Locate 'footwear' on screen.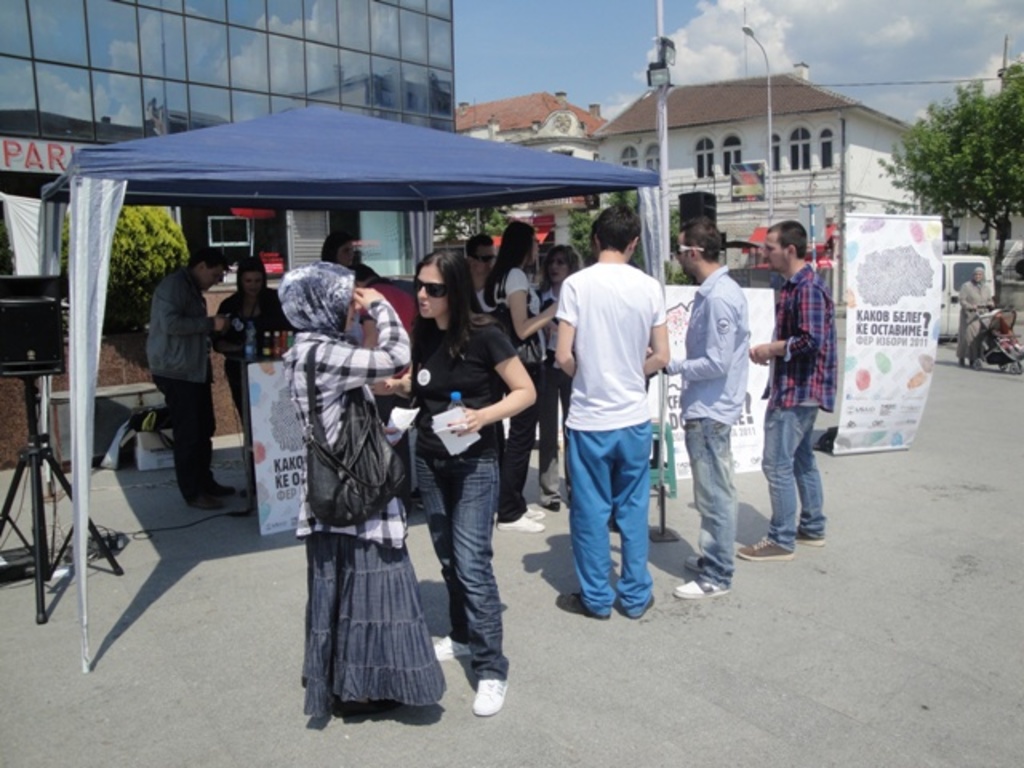
On screen at select_region(190, 493, 221, 514).
